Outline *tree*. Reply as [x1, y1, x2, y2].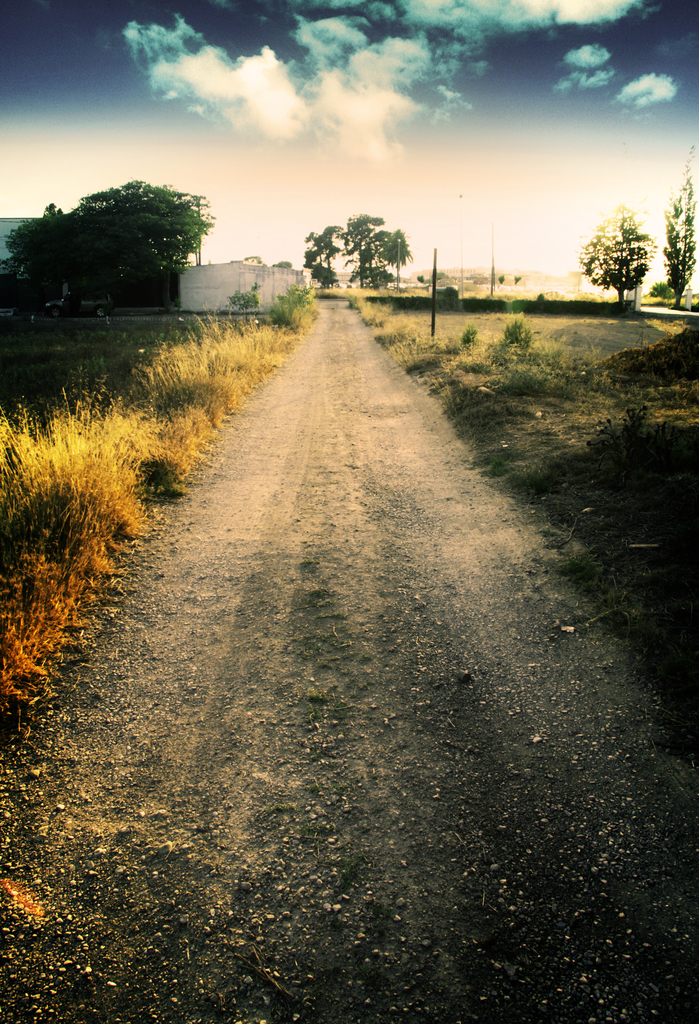
[312, 209, 413, 295].
